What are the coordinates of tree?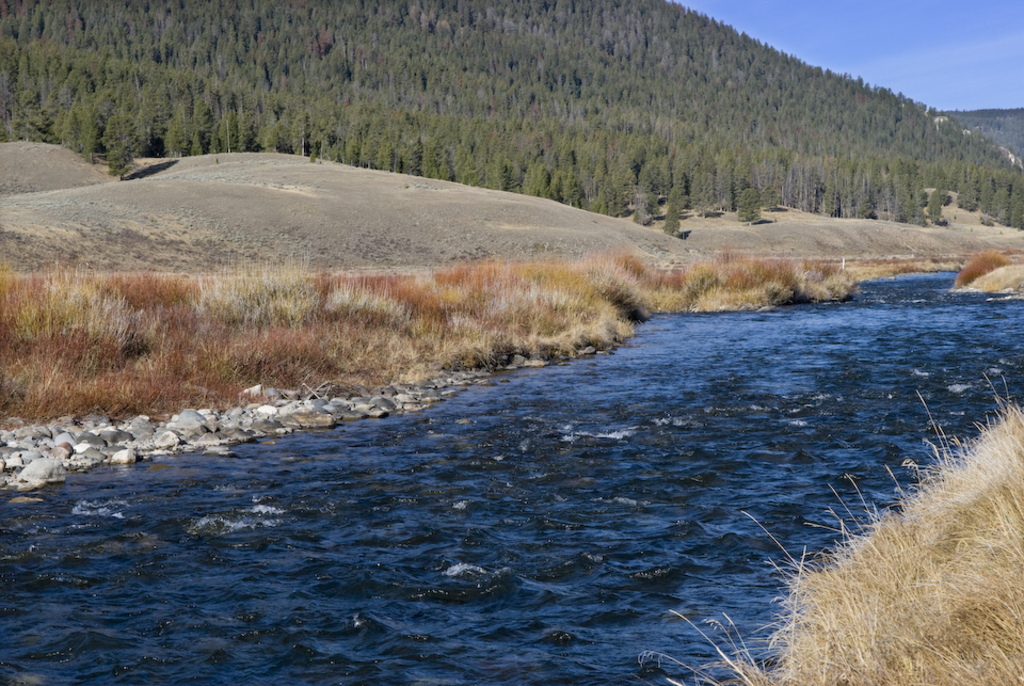
[725, 185, 762, 232].
